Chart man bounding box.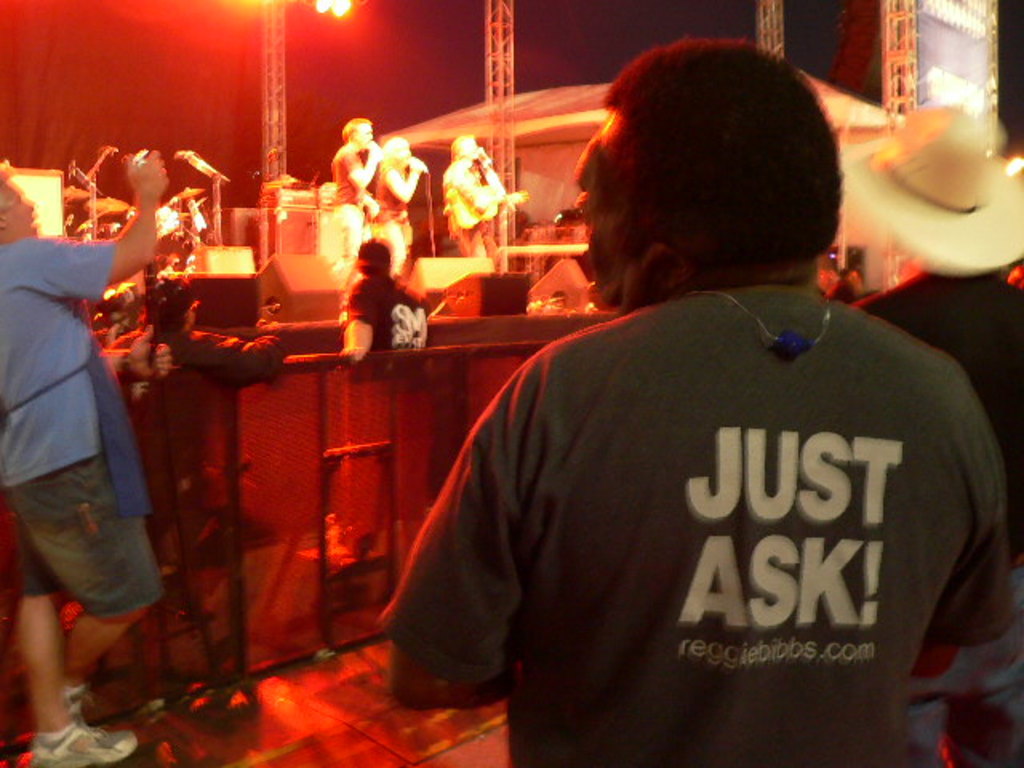
Charted: 440,130,517,278.
